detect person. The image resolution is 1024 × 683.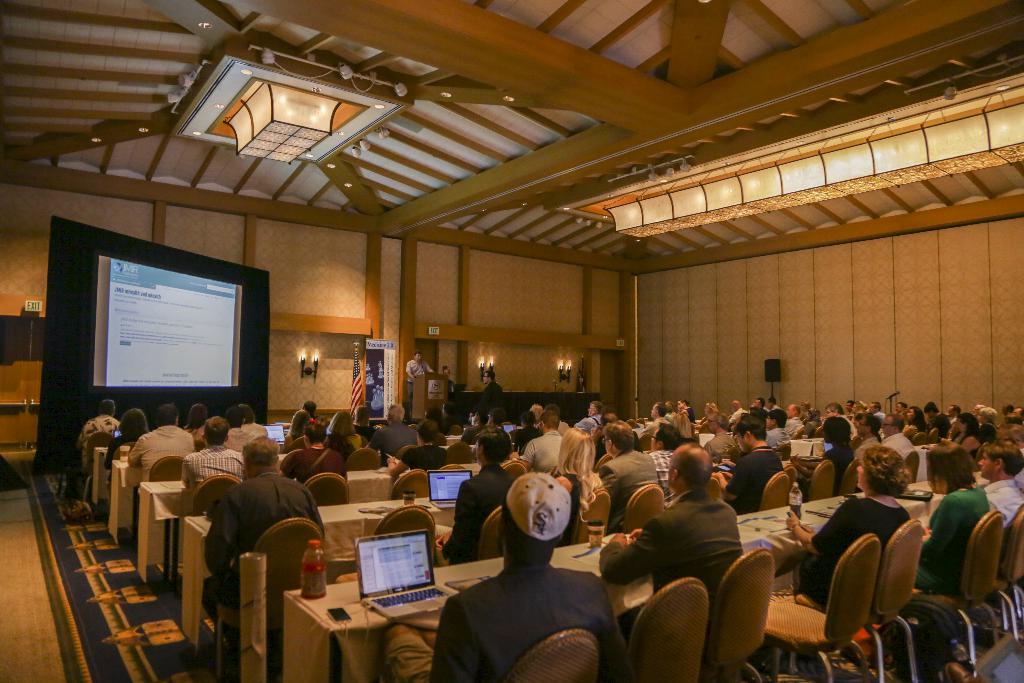
region(444, 364, 460, 404).
